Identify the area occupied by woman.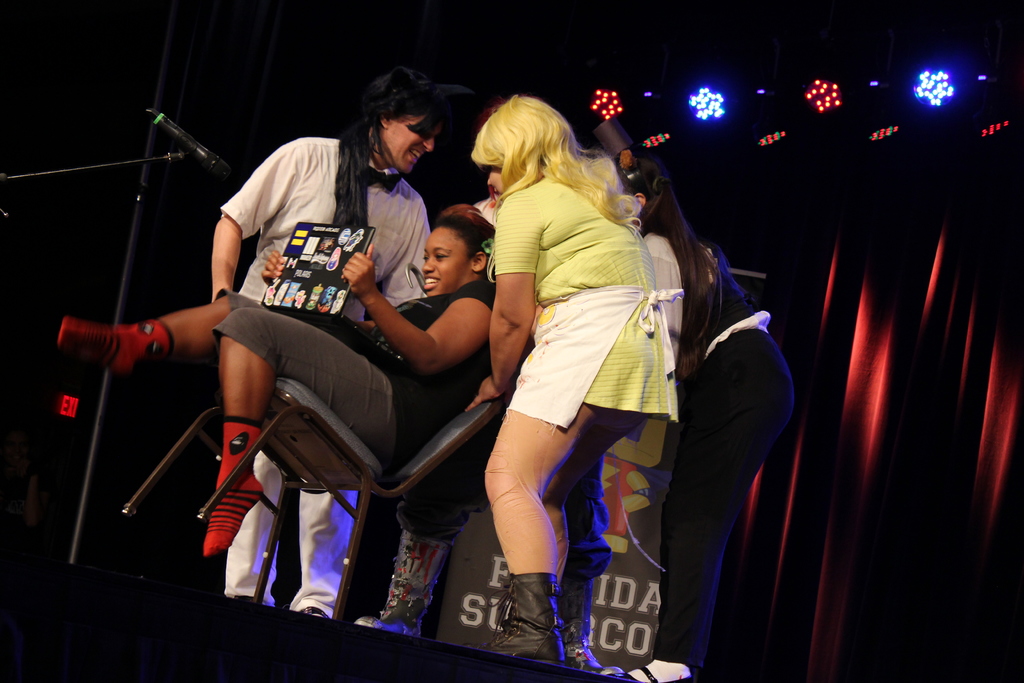
Area: (x1=467, y1=96, x2=684, y2=669).
